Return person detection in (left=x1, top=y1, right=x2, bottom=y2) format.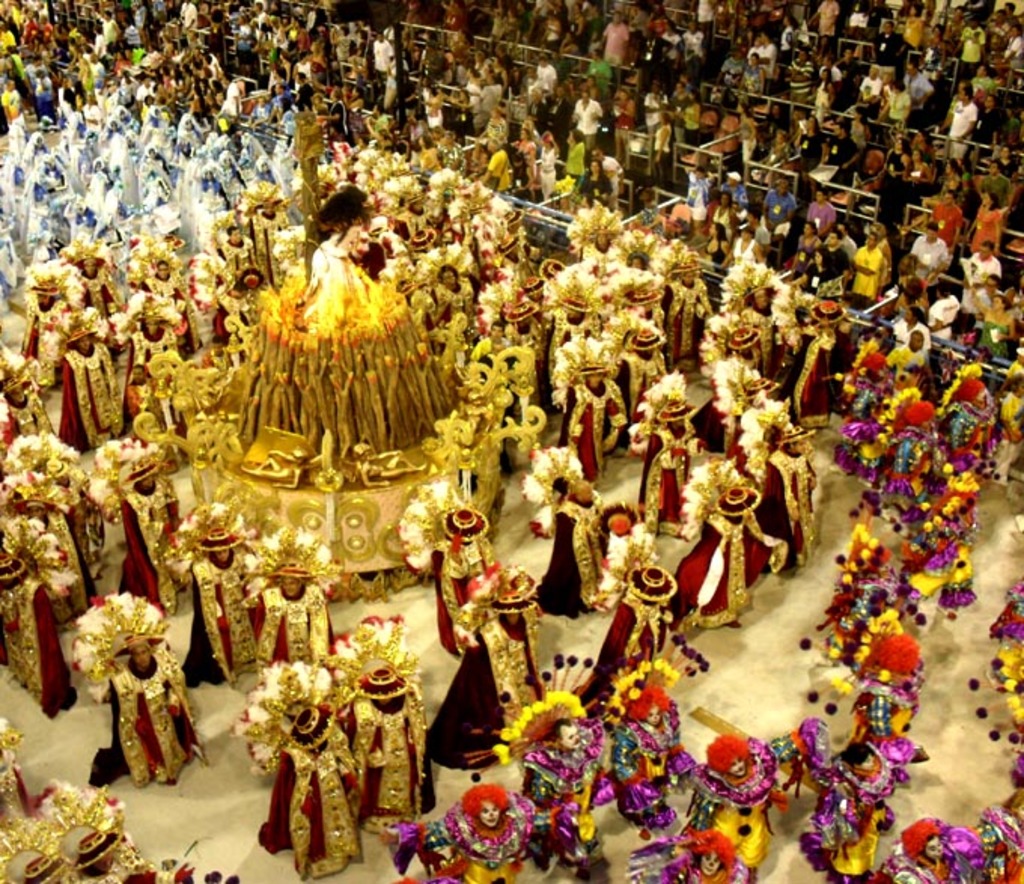
(left=524, top=703, right=610, bottom=860).
